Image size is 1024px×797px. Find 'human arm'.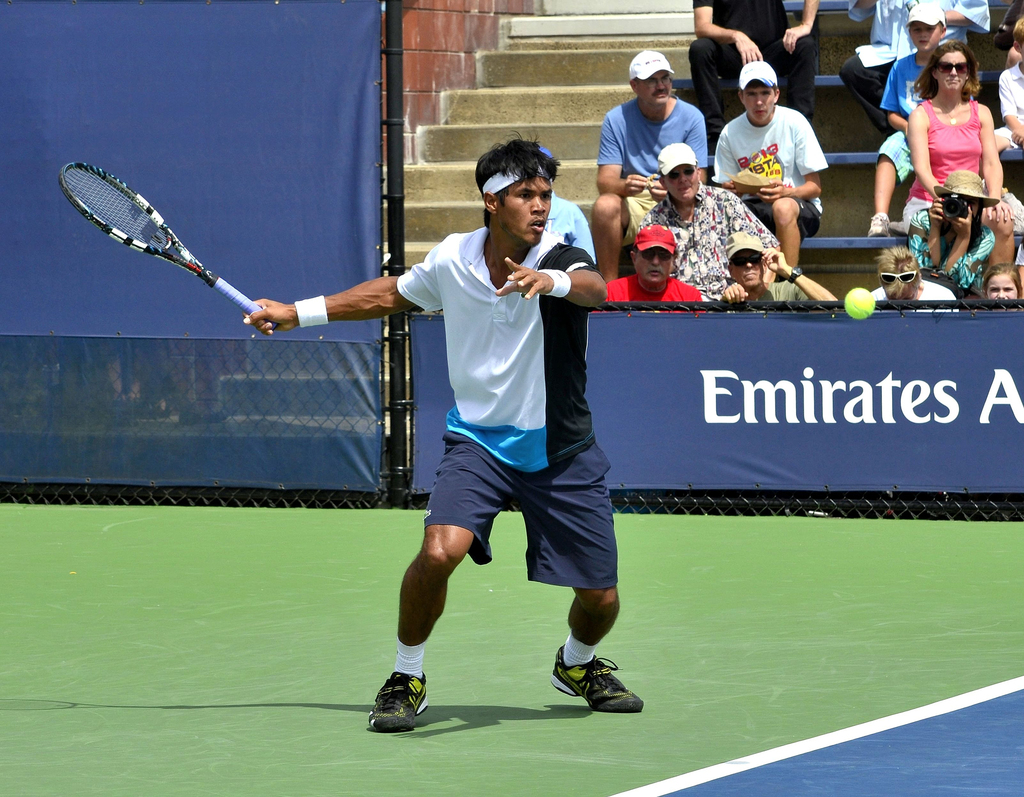
{"left": 944, "top": 0, "right": 991, "bottom": 31}.
